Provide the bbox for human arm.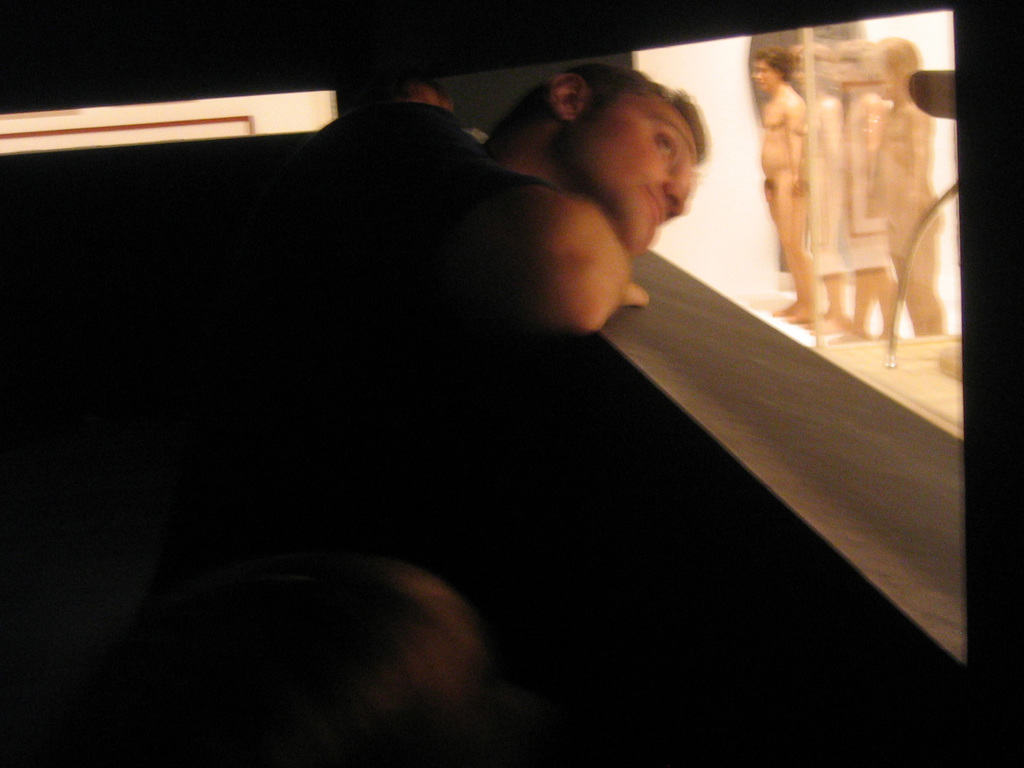
l=472, t=161, r=693, b=338.
